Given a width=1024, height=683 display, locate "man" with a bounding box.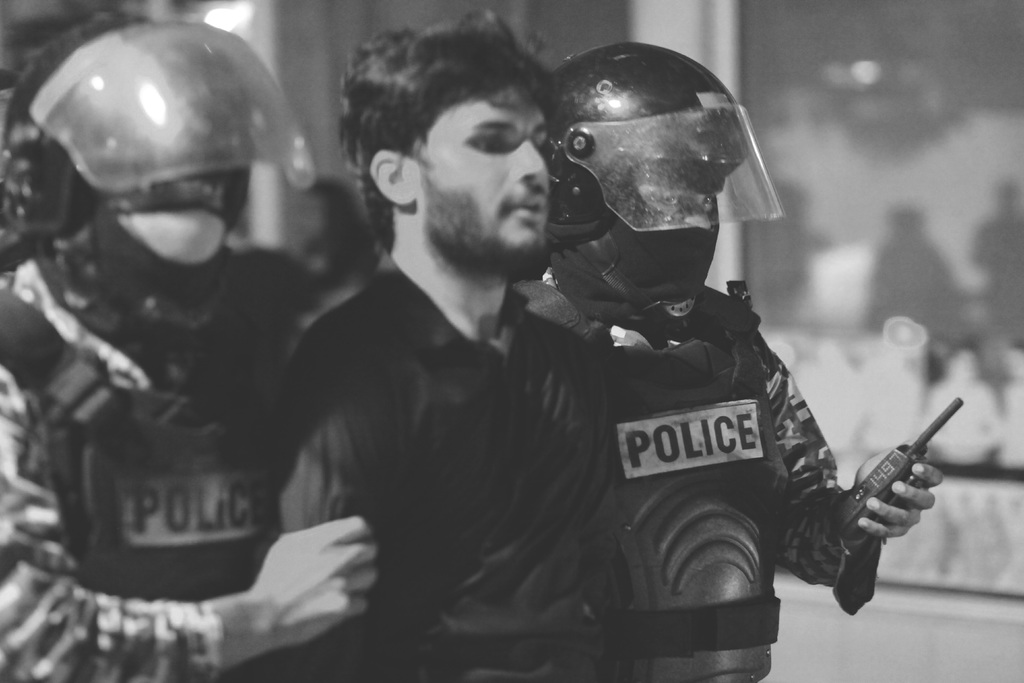
Located: {"x1": 511, "y1": 42, "x2": 945, "y2": 682}.
